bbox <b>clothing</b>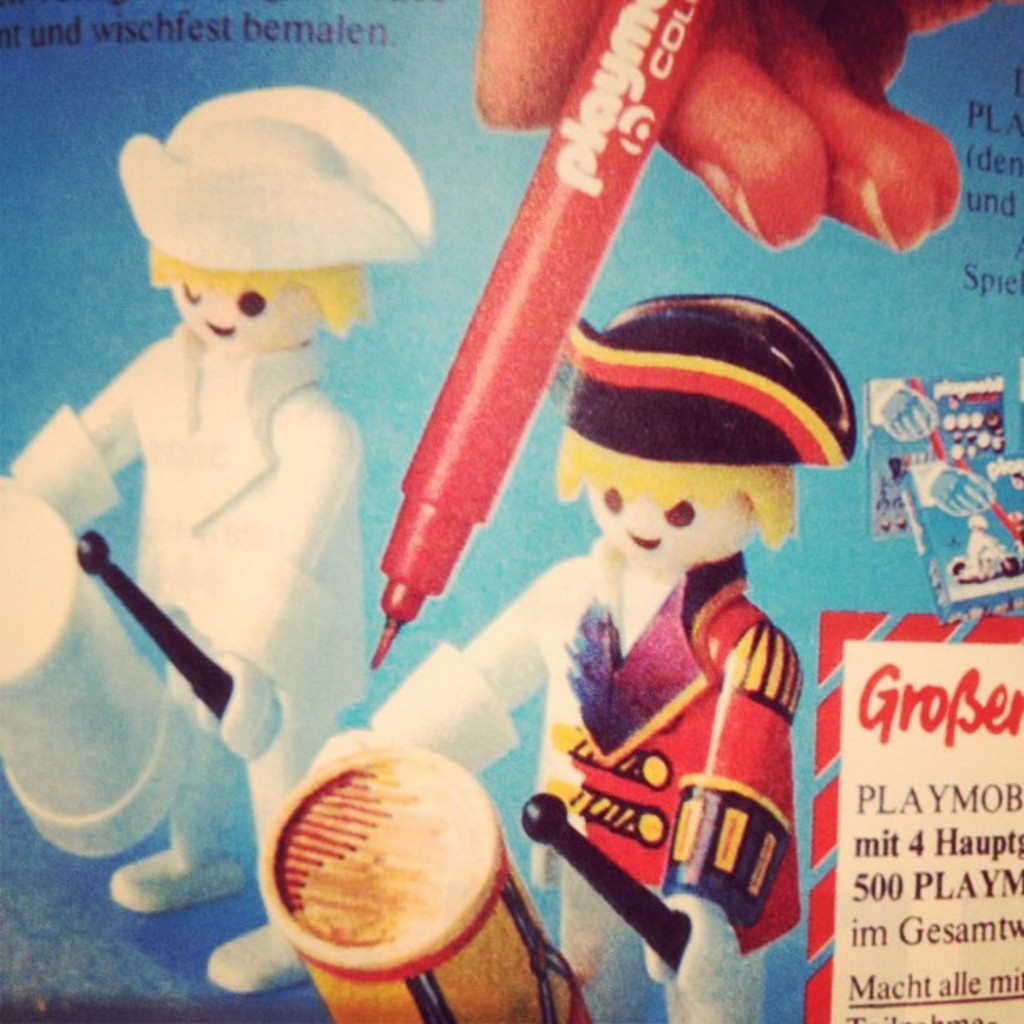
bbox(577, 550, 798, 962)
